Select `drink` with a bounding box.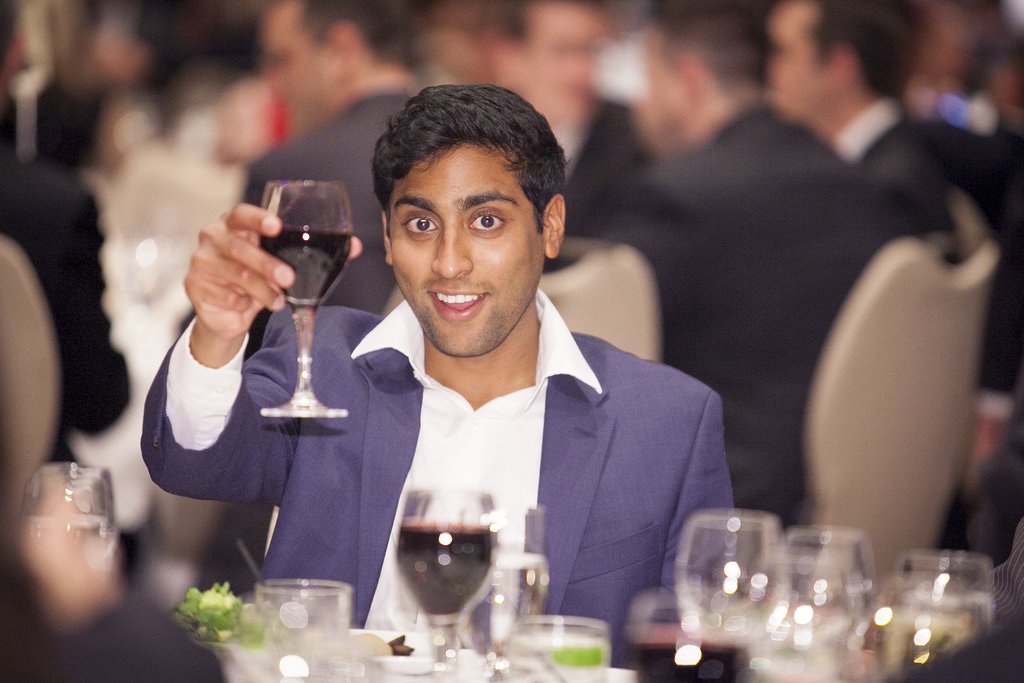
BBox(252, 177, 358, 409).
